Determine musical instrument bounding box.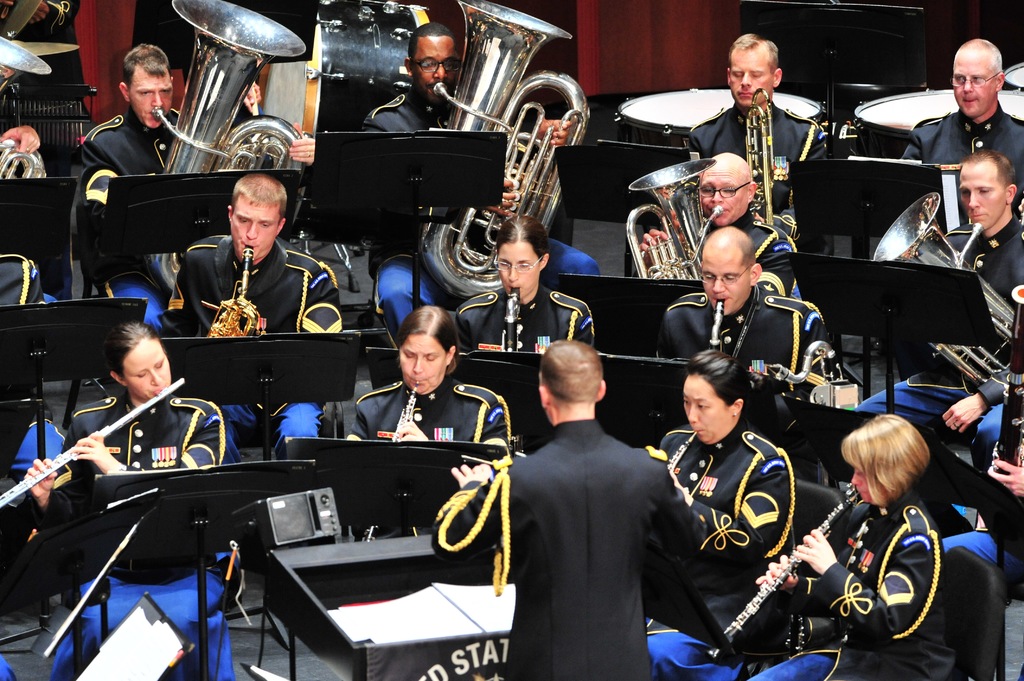
Determined: region(0, 40, 59, 178).
